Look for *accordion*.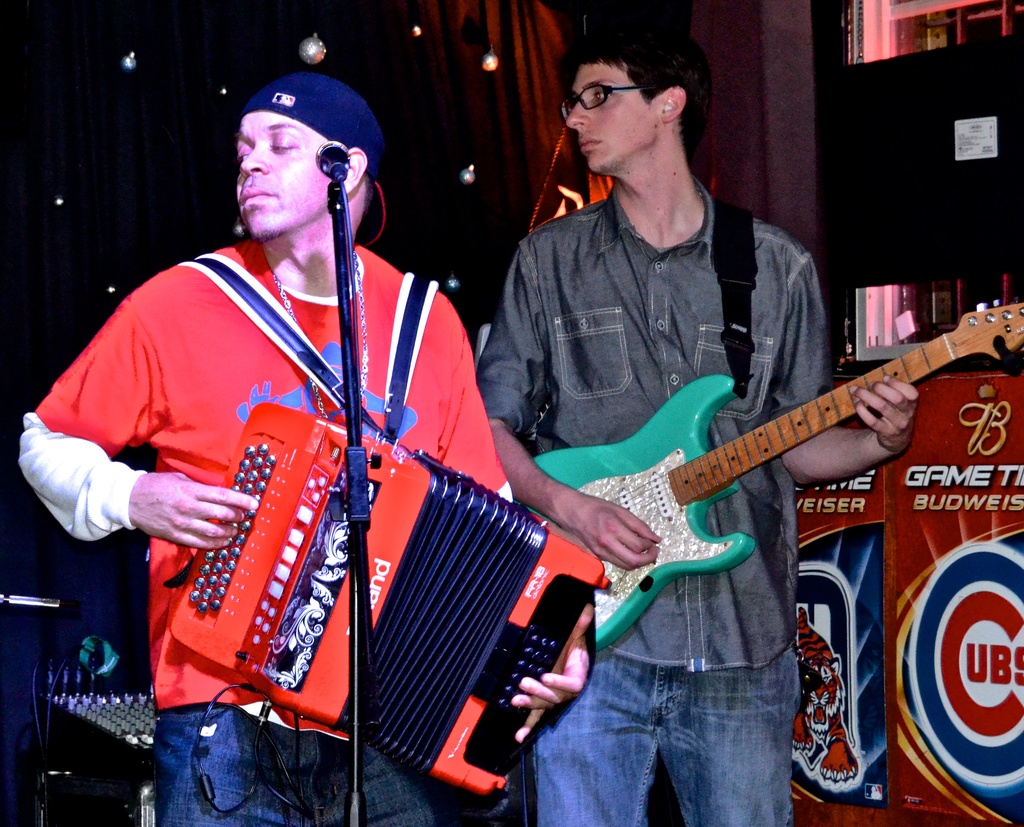
Found: [187, 389, 659, 801].
